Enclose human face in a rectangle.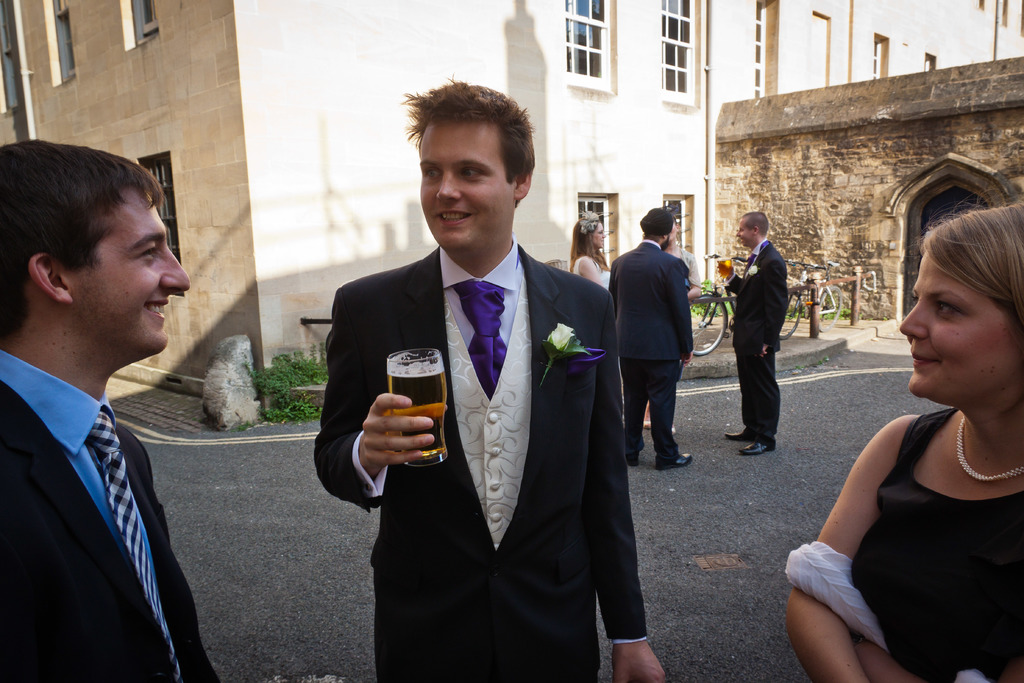
[595,224,604,248].
